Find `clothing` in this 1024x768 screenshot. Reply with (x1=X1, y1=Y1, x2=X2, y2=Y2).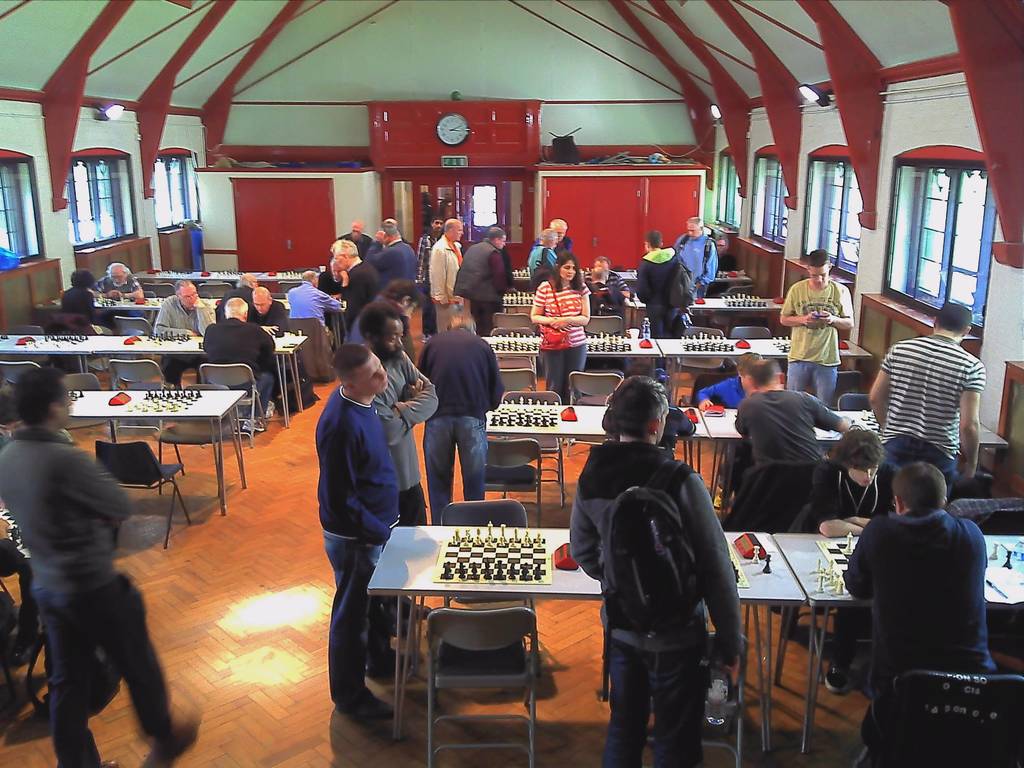
(x1=339, y1=259, x2=377, y2=337).
